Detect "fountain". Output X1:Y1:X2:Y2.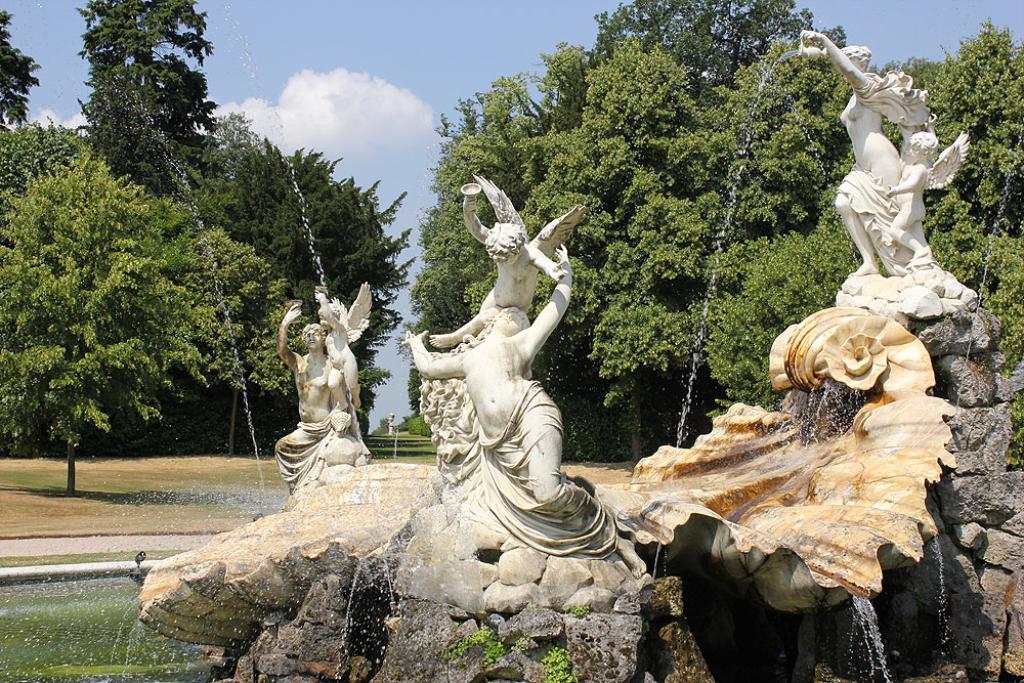
92:0:1023:659.
